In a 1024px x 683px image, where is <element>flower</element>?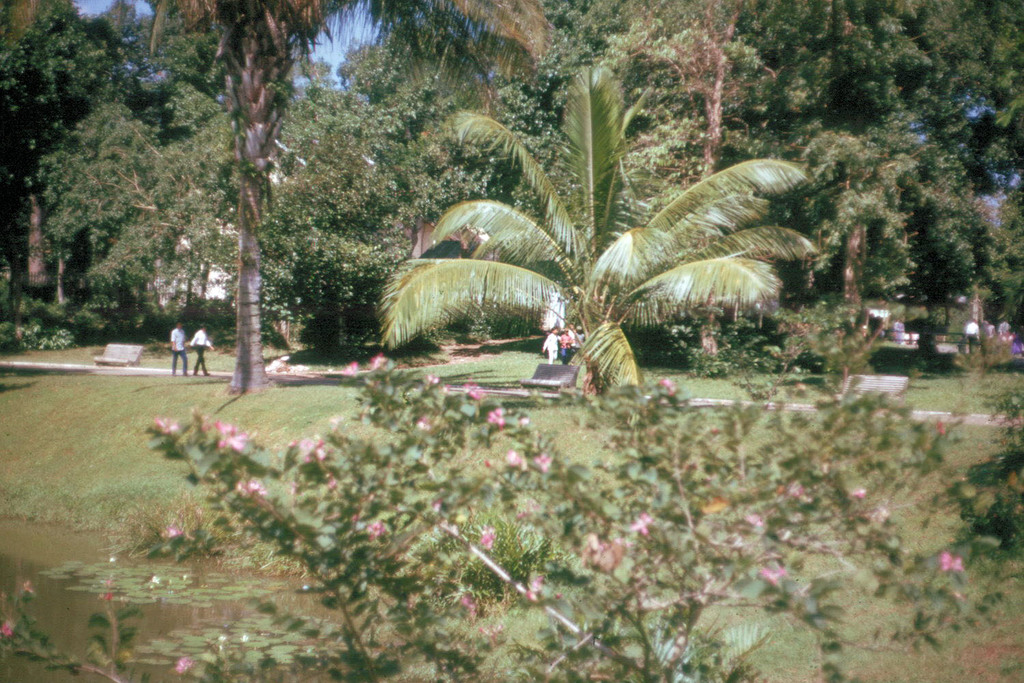
BBox(484, 409, 504, 429).
